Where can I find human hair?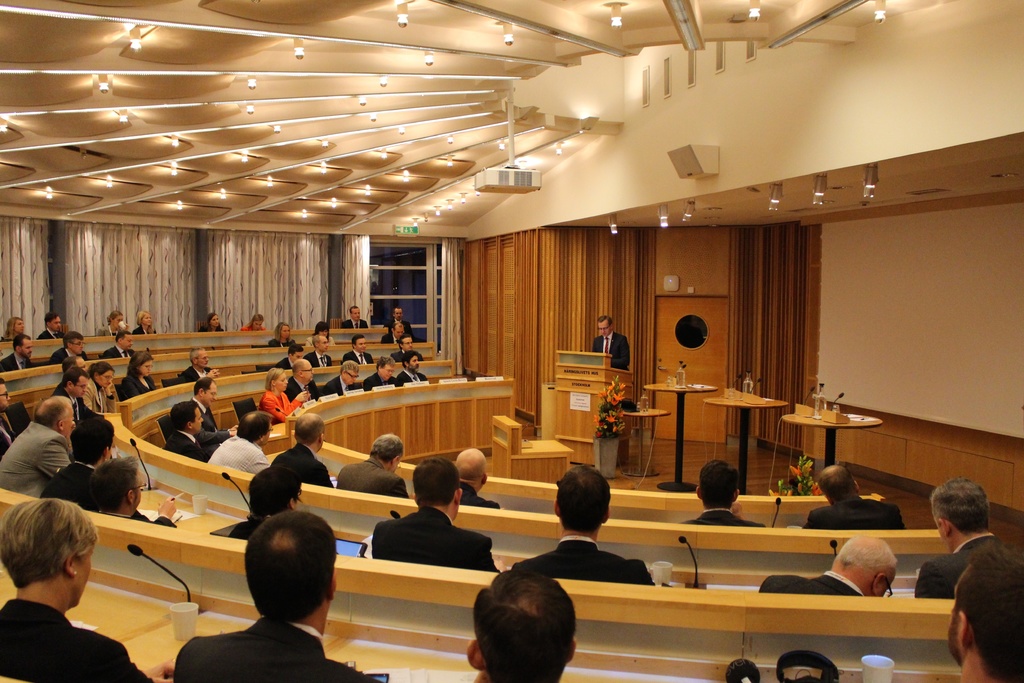
You can find it at BBox(349, 304, 357, 312).
